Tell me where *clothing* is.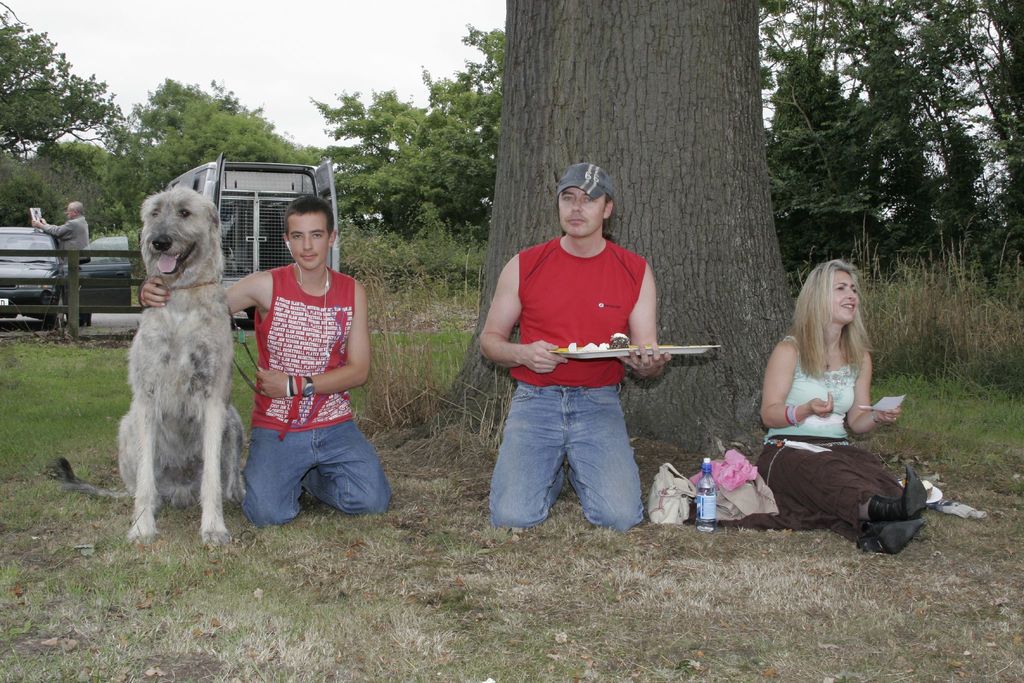
*clothing* is at l=719, t=335, r=904, b=547.
